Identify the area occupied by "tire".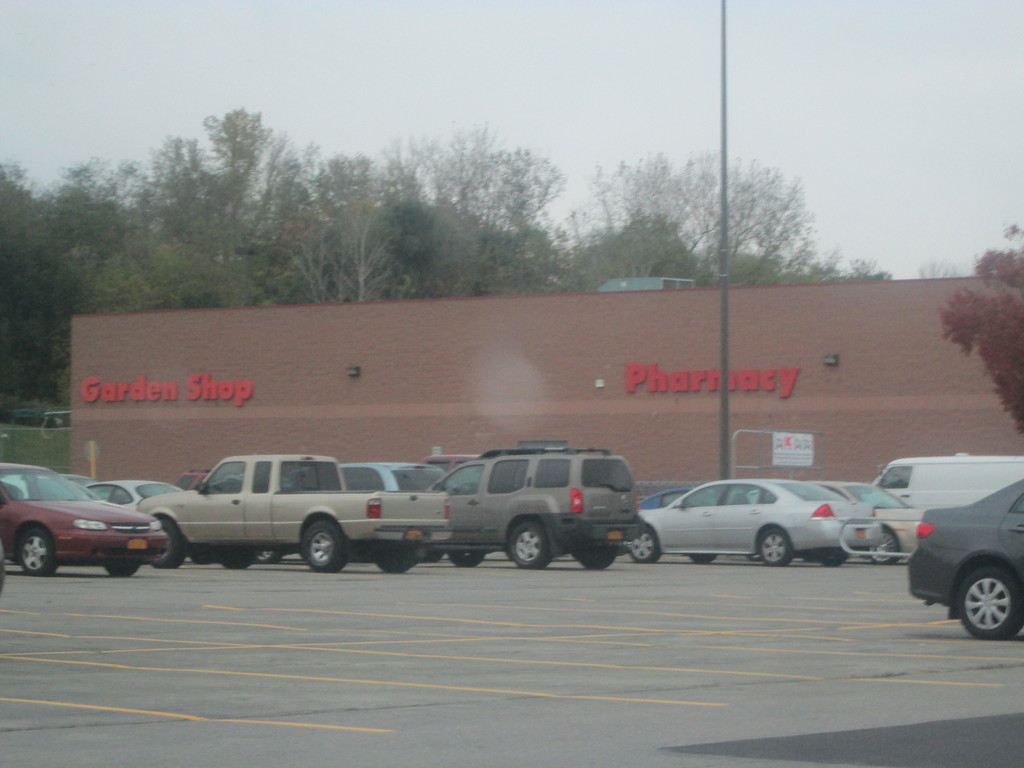
Area: 147/515/190/570.
